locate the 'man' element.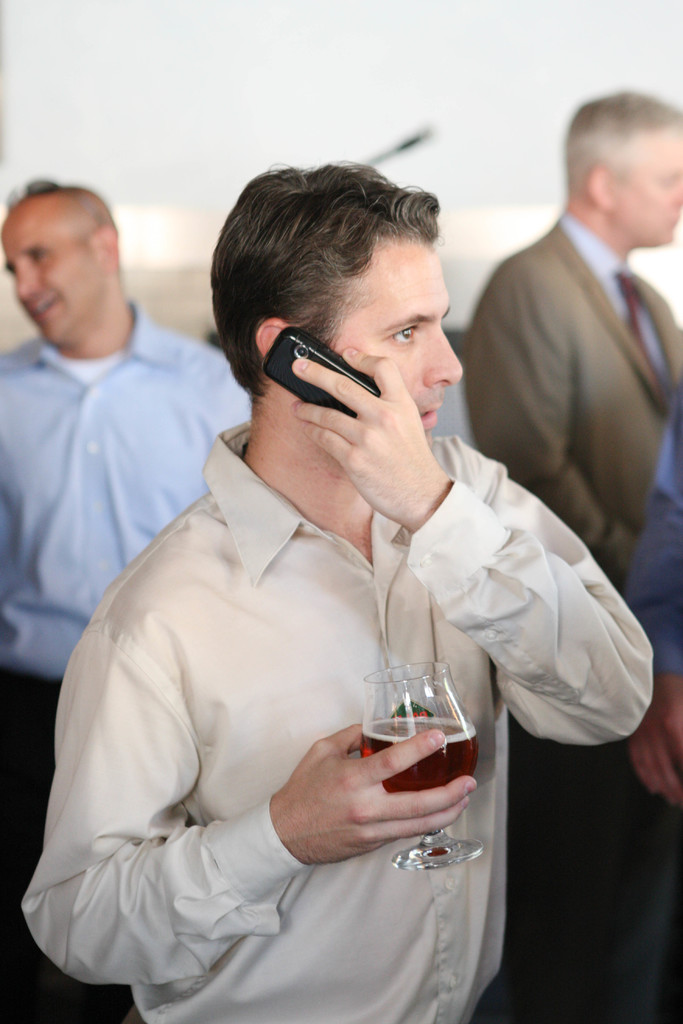
Element bbox: Rect(616, 379, 682, 1023).
